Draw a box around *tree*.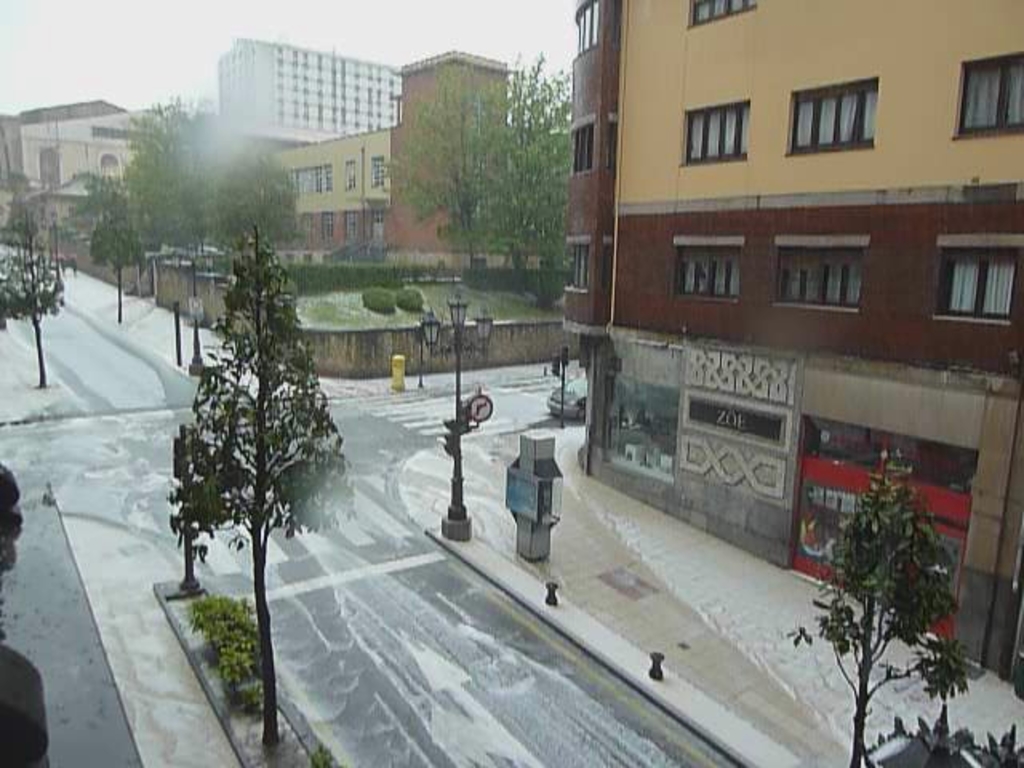
box=[358, 293, 398, 317].
